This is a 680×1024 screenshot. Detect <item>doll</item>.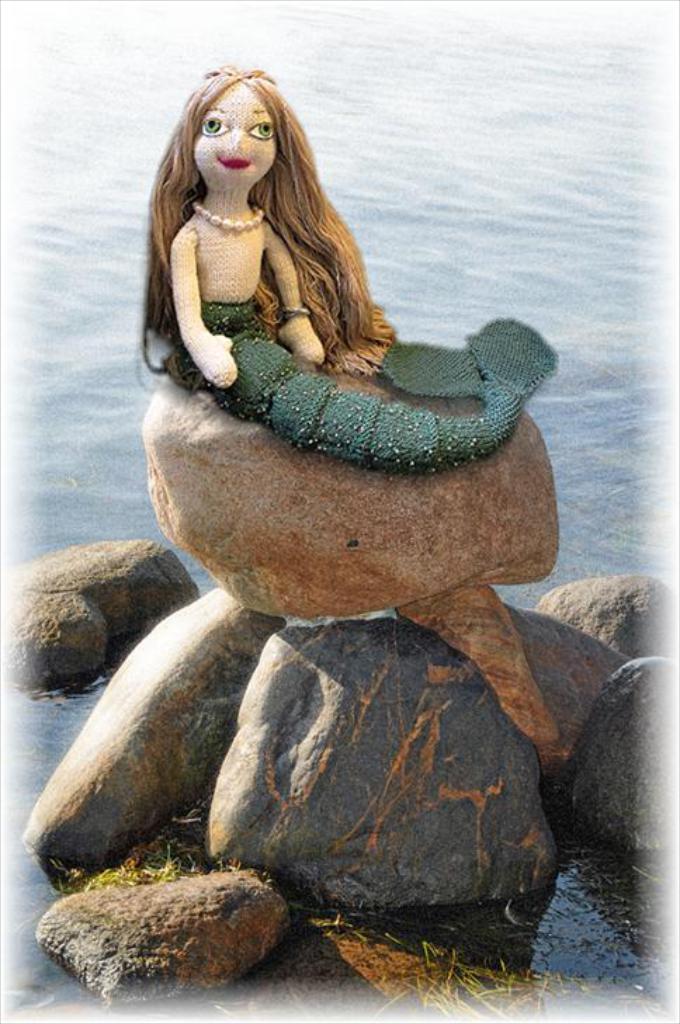
<box>143,70,565,472</box>.
